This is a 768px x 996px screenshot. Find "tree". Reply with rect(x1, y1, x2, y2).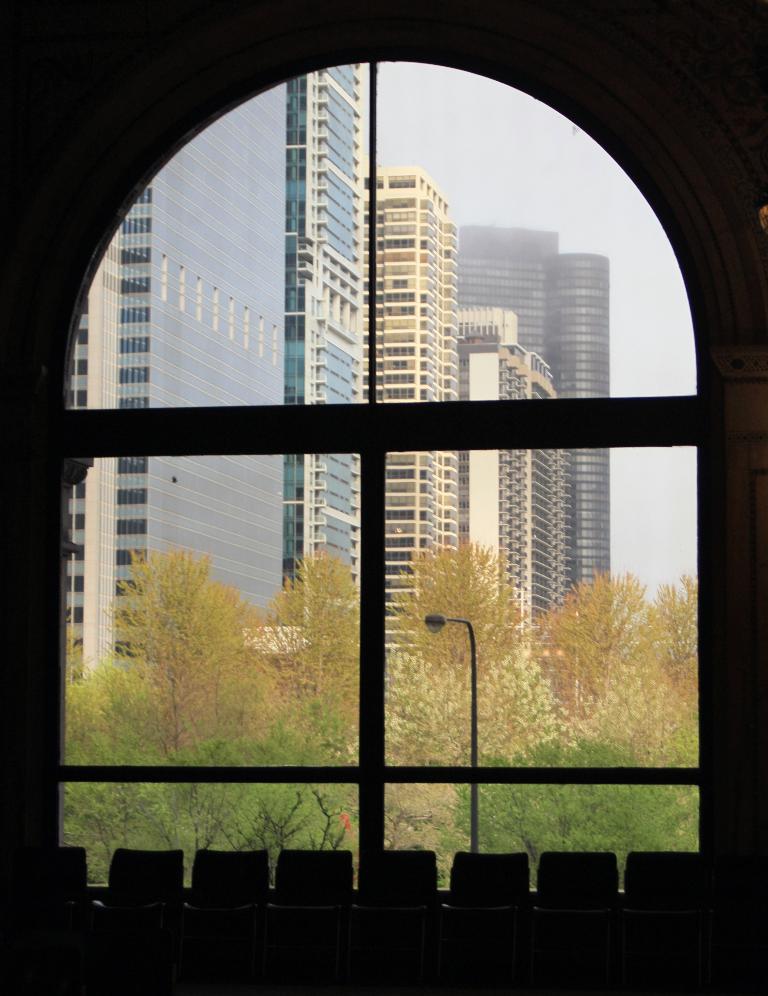
rect(95, 532, 284, 768).
